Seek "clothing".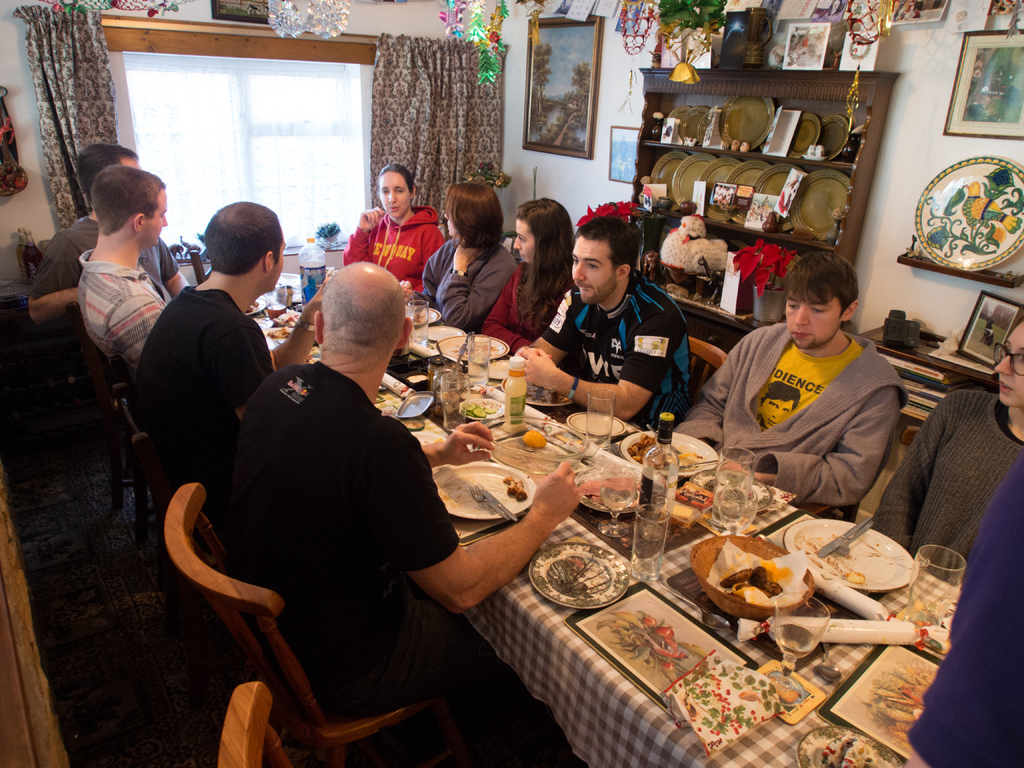
bbox(221, 359, 541, 767).
